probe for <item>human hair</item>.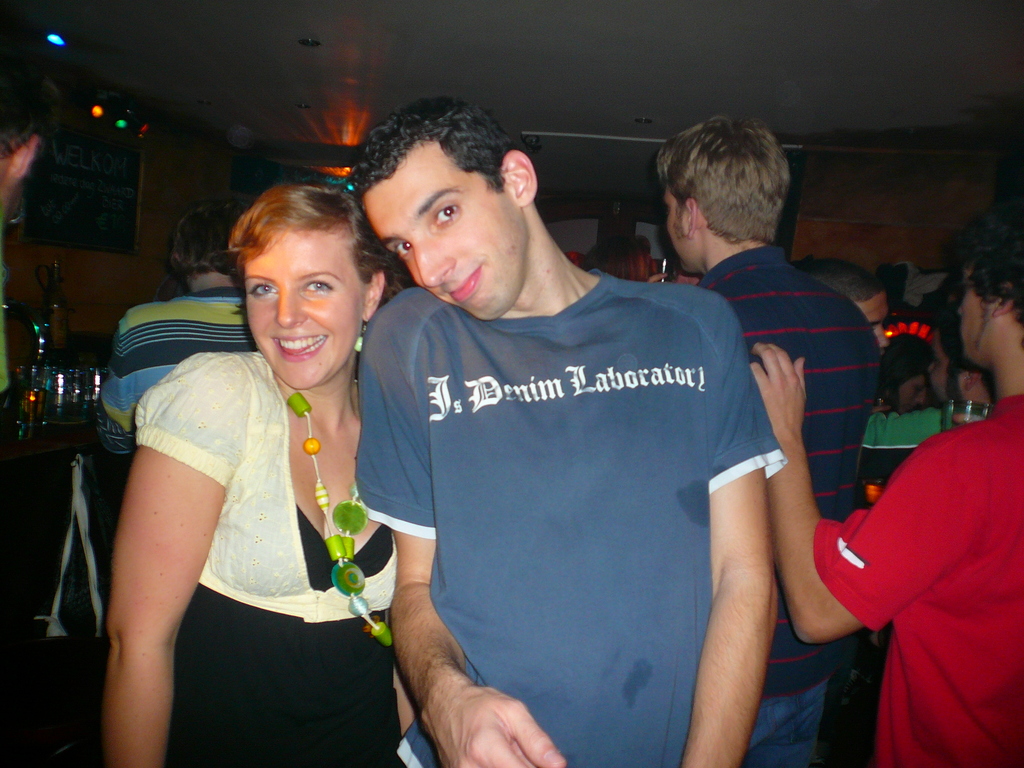
Probe result: left=934, top=316, right=988, bottom=383.
